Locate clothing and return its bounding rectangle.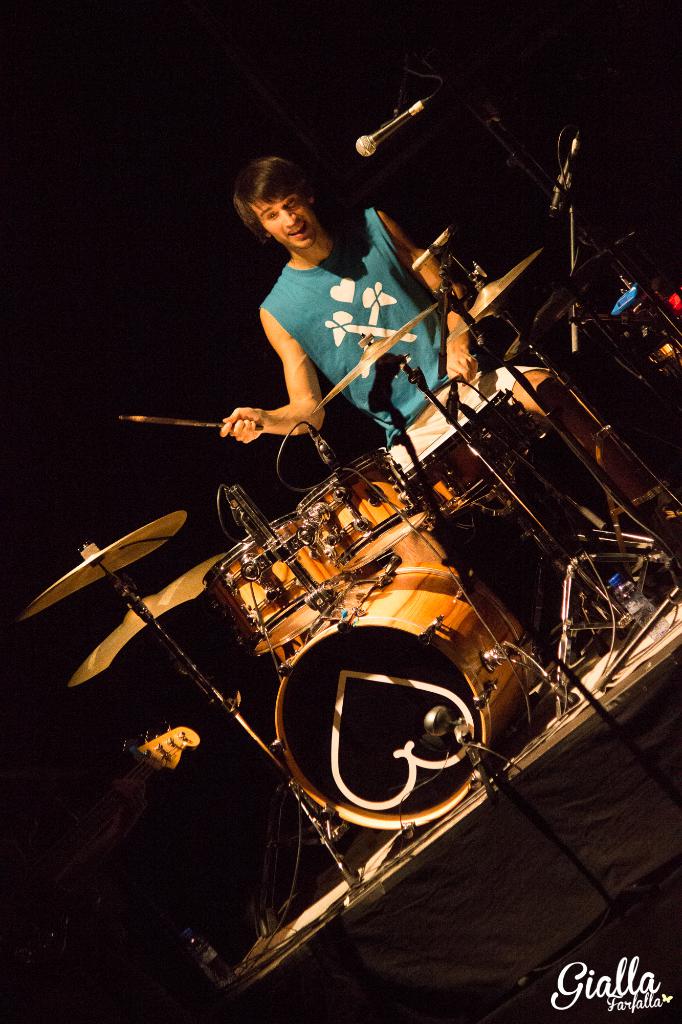
262,208,452,442.
